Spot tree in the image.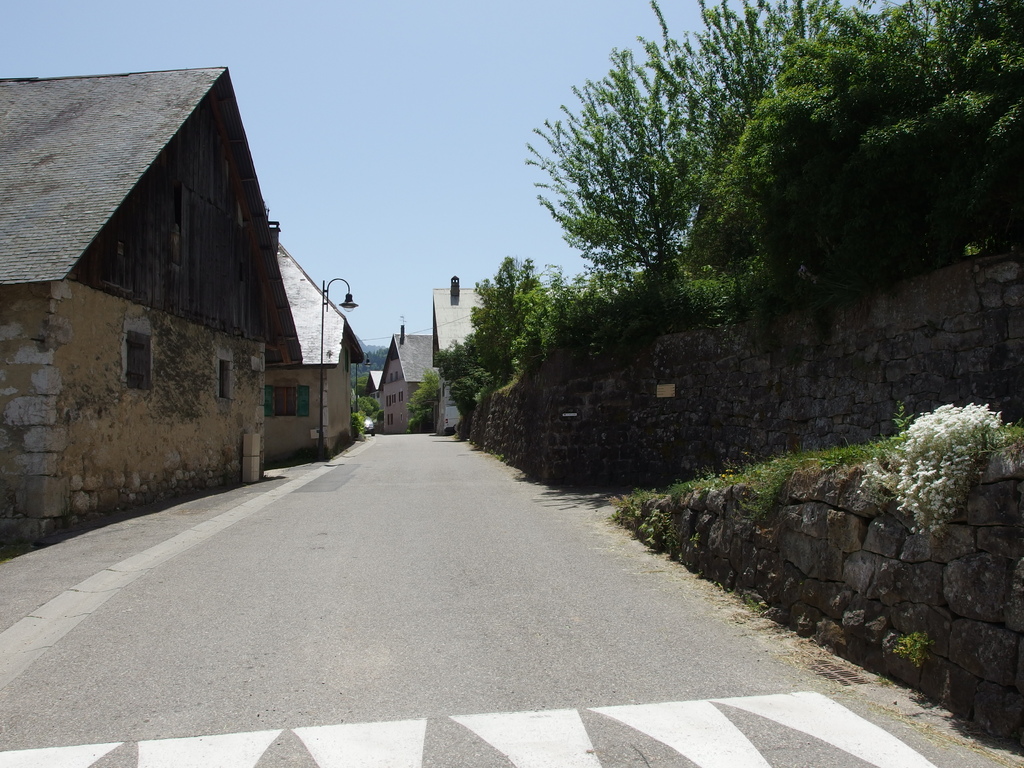
tree found at locate(403, 369, 440, 434).
